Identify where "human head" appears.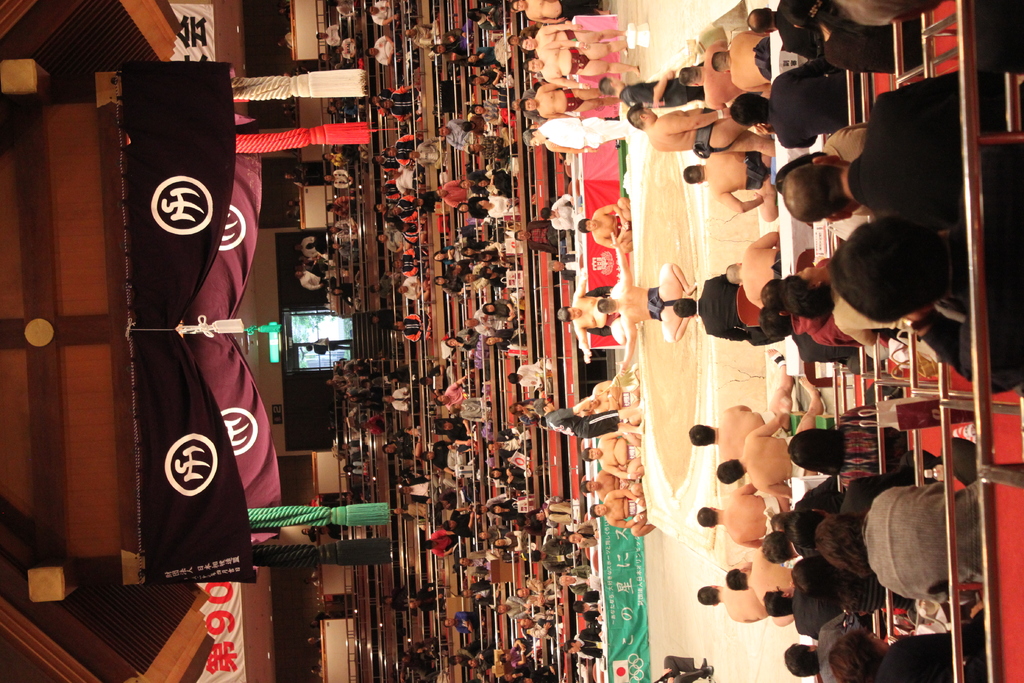
Appears at x1=813, y1=209, x2=962, y2=335.
